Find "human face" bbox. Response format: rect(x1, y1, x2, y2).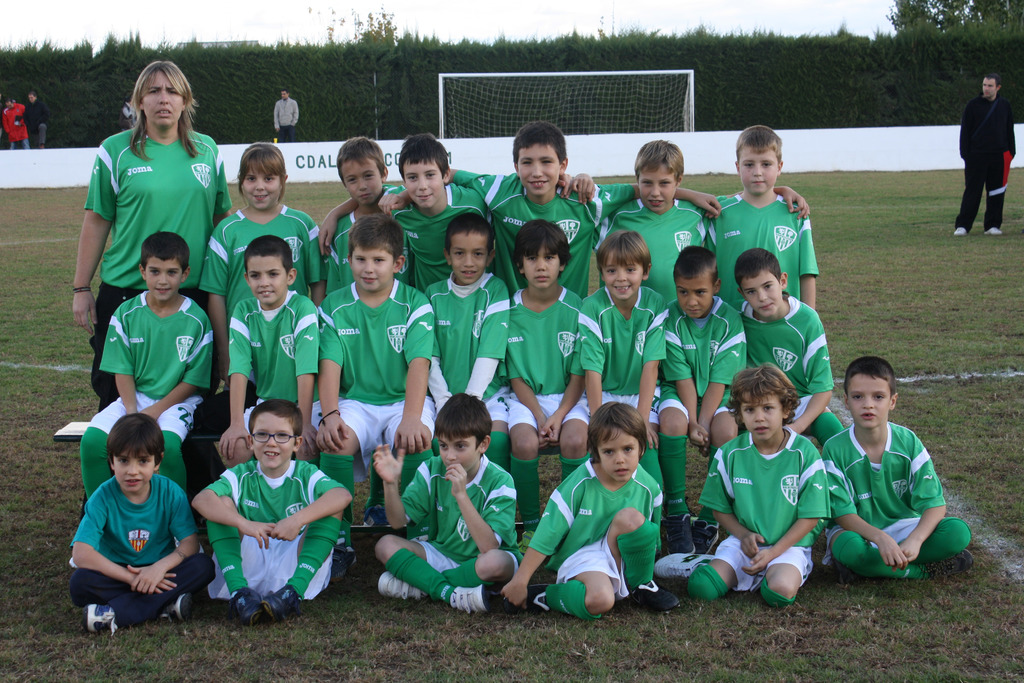
rect(518, 140, 561, 193).
